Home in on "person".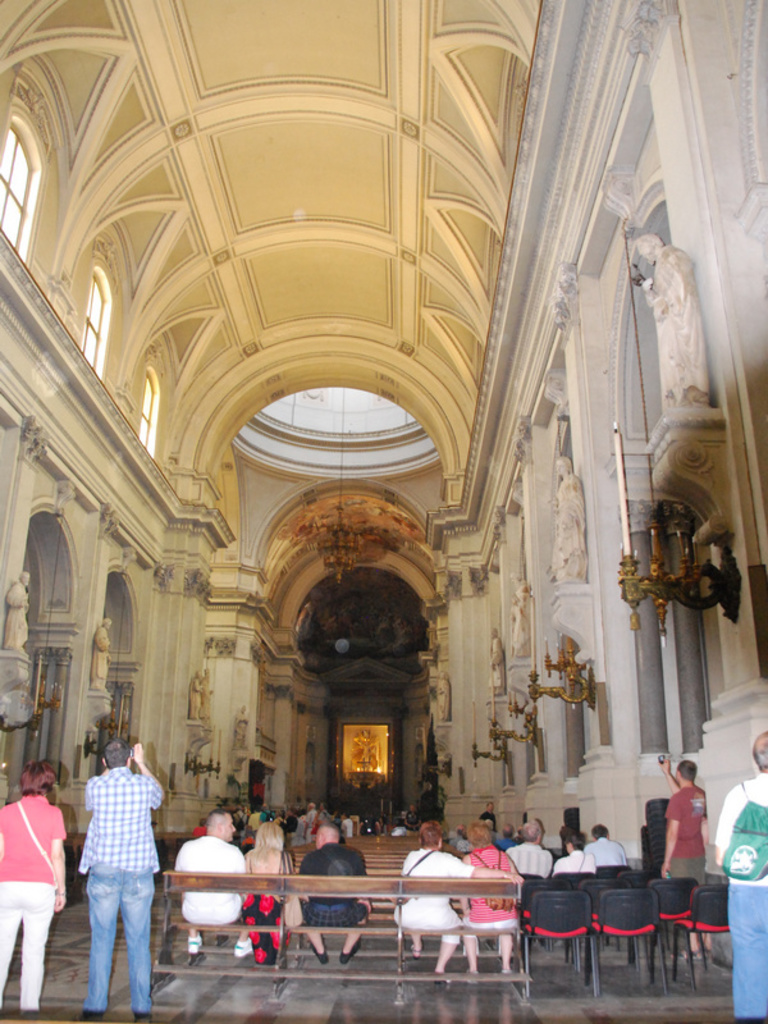
Homed in at <region>297, 824, 372, 965</region>.
